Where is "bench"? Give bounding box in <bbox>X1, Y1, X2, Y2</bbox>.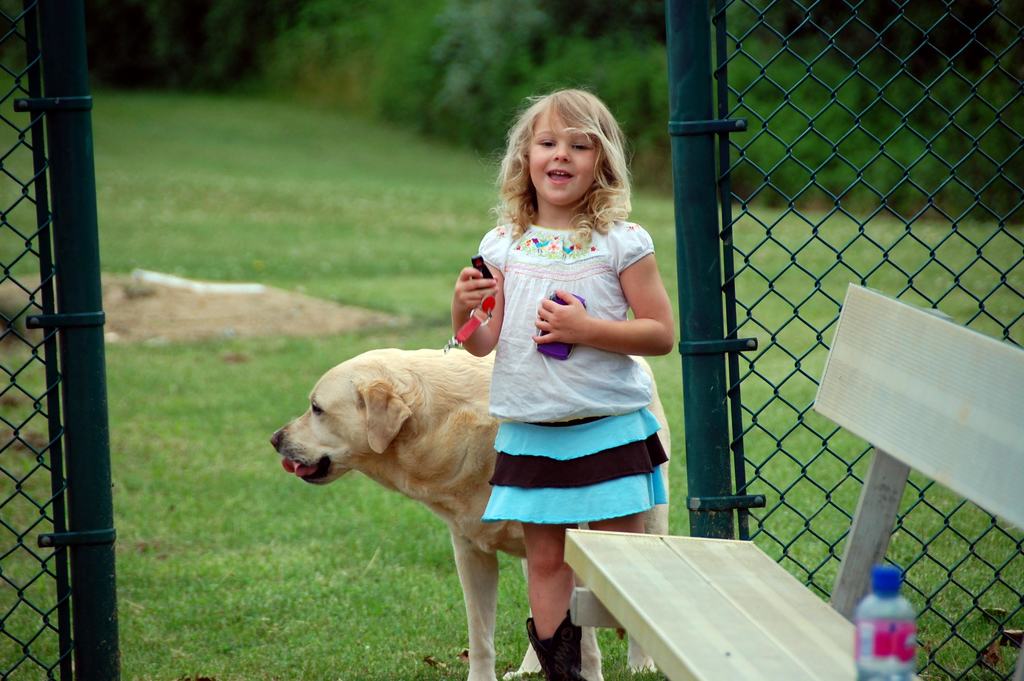
<bbox>564, 281, 1023, 680</bbox>.
